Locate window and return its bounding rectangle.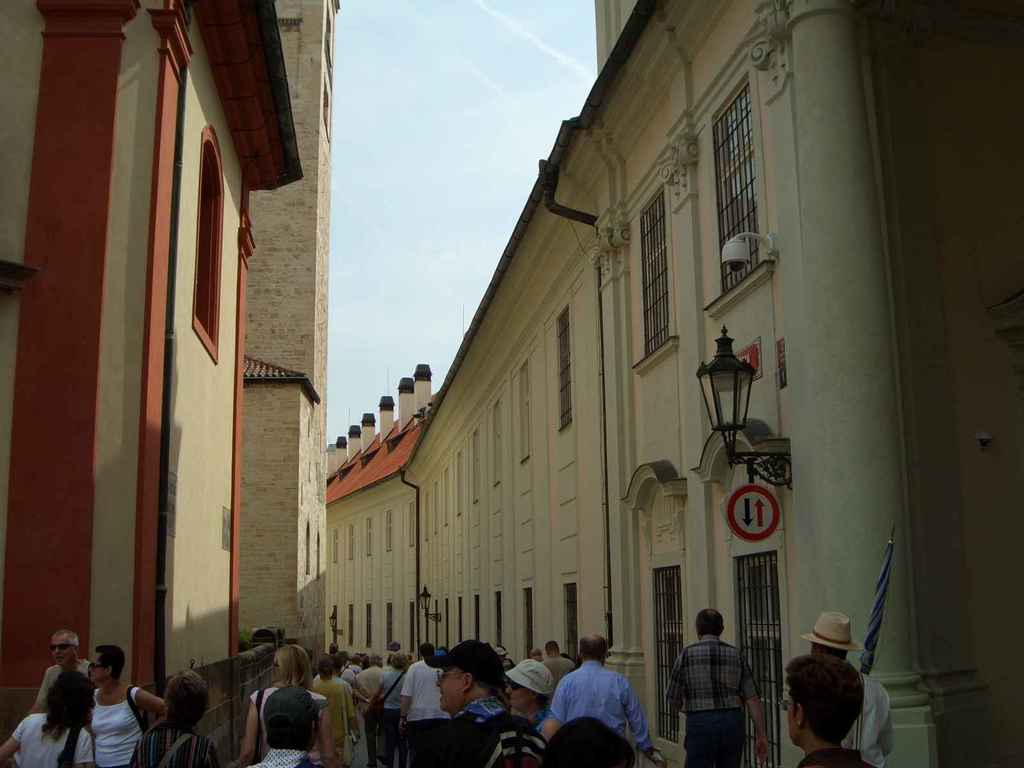
bbox(445, 599, 454, 652).
